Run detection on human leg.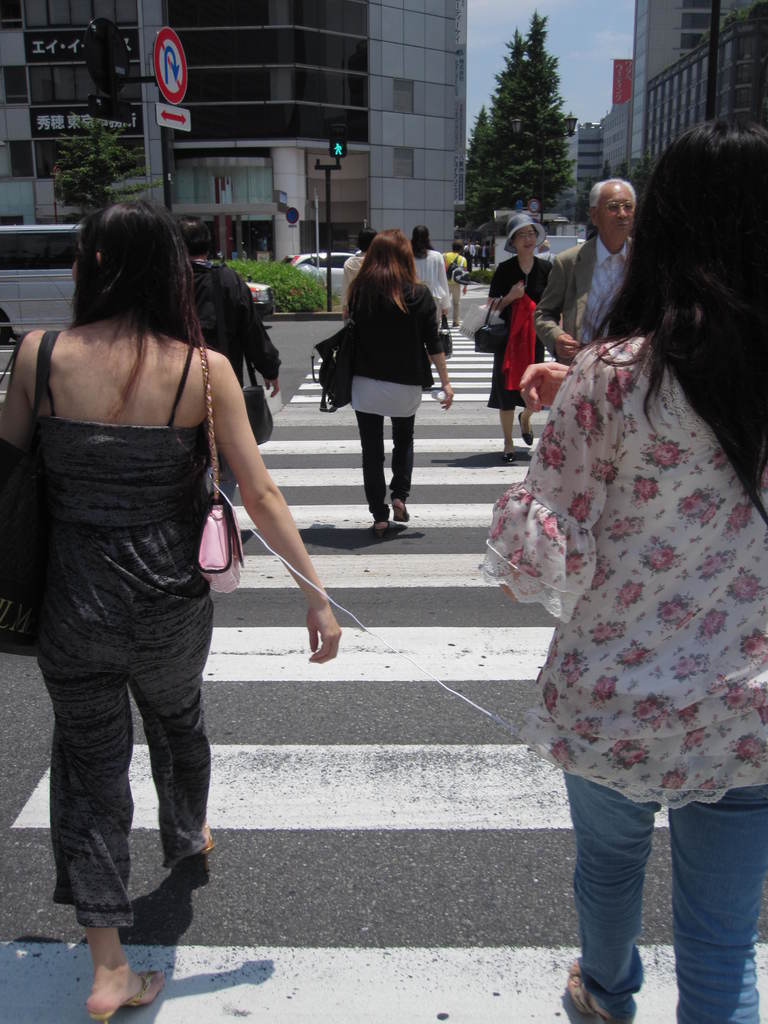
Result: (150,605,216,869).
